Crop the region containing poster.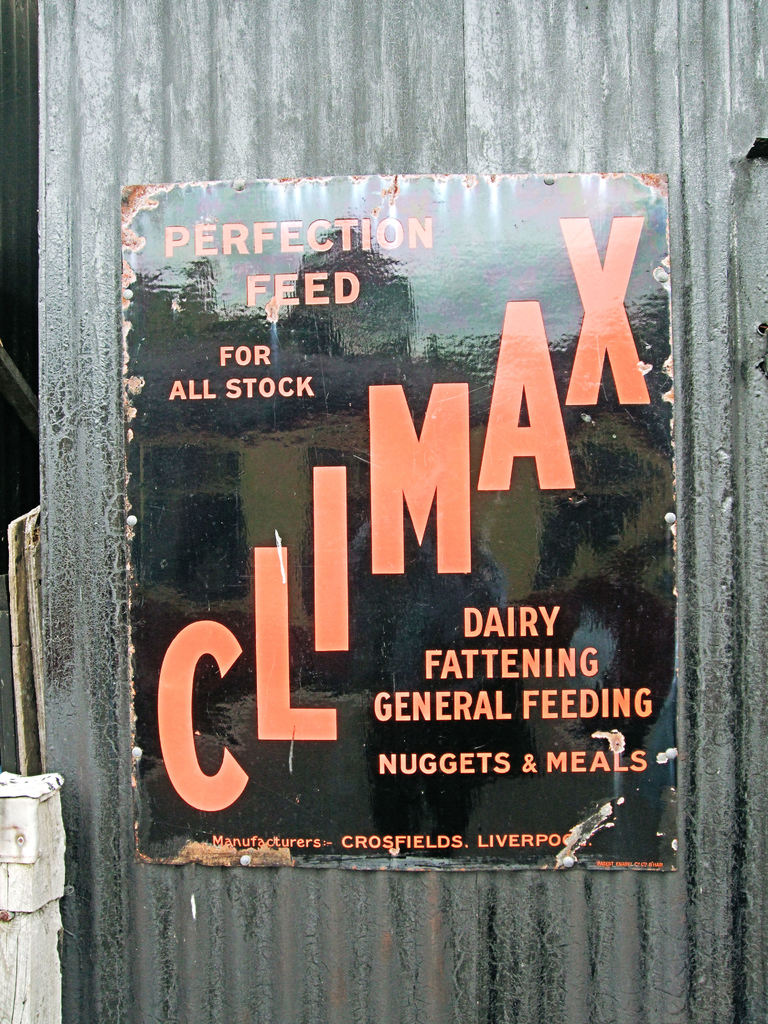
Crop region: BBox(120, 164, 682, 876).
